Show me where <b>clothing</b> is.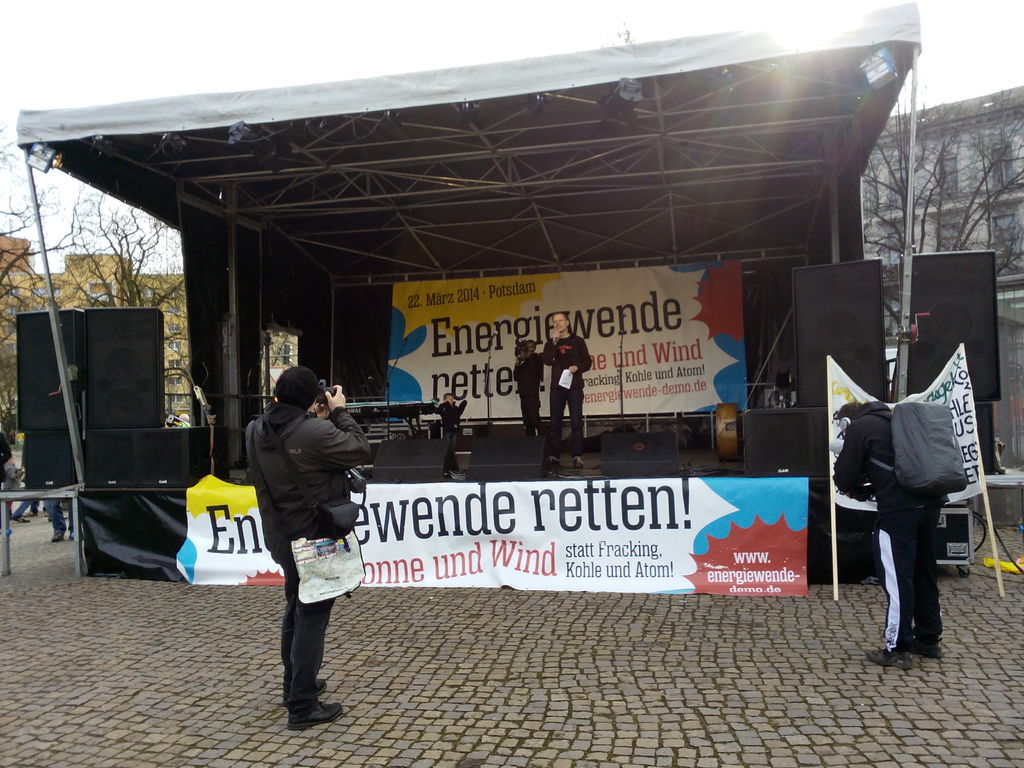
<b>clothing</b> is at 512:349:547:431.
